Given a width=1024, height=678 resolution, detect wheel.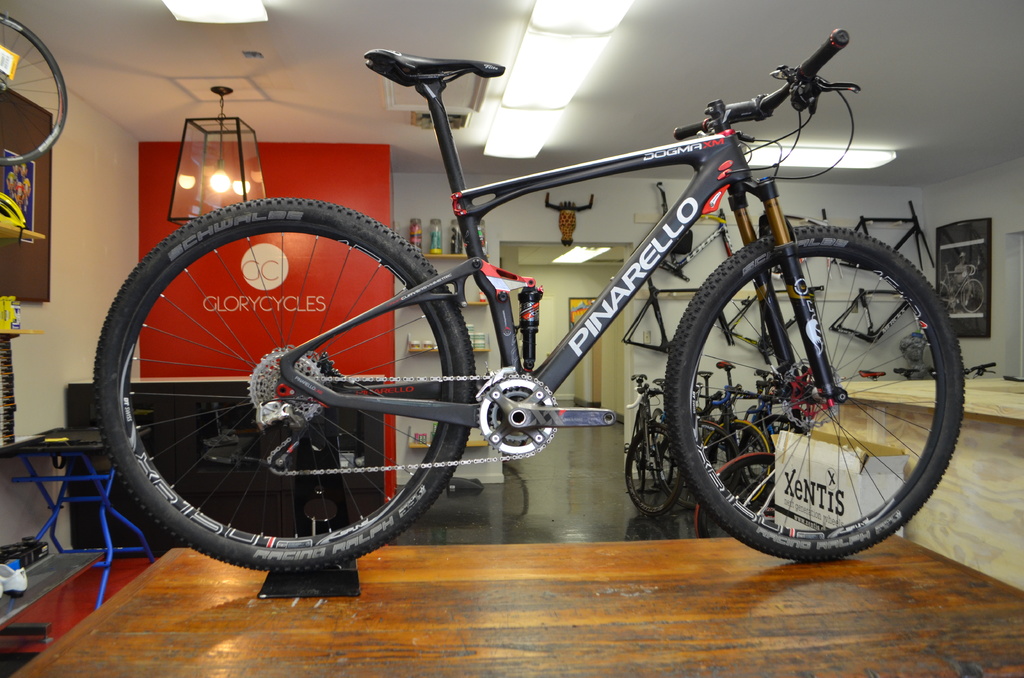
x1=661, y1=225, x2=963, y2=563.
